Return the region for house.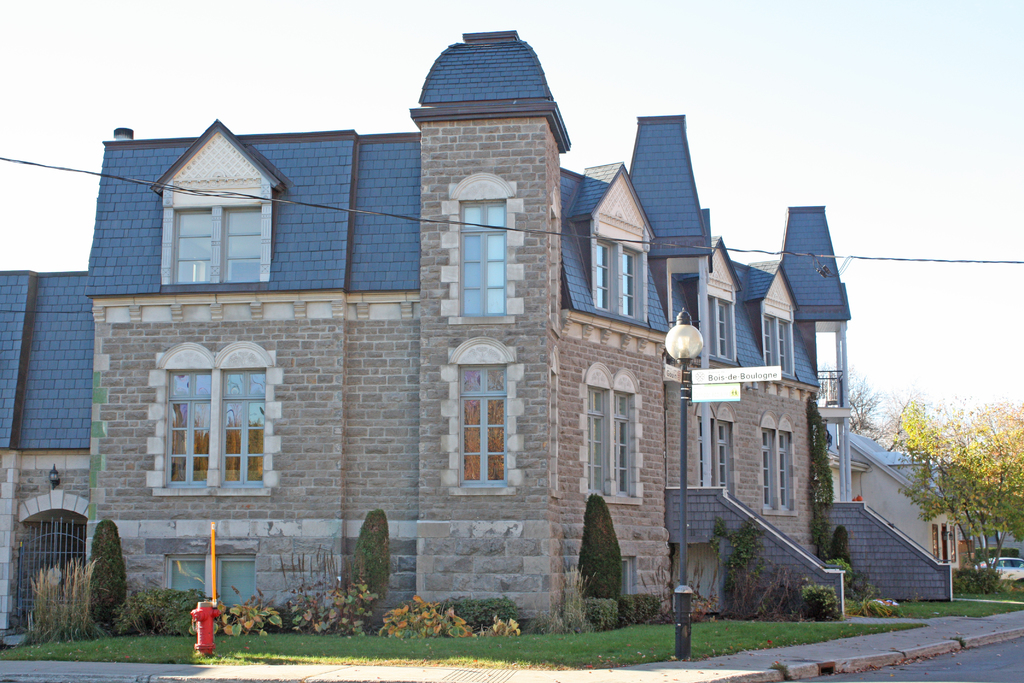
0/22/849/622.
